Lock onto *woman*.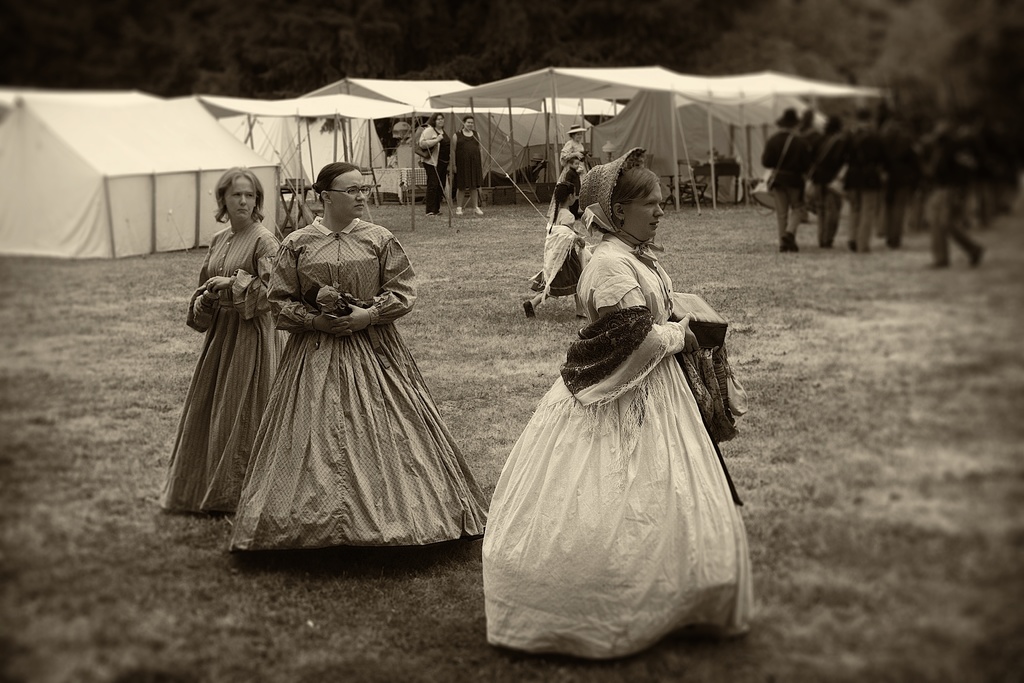
Locked: select_region(419, 115, 451, 217).
